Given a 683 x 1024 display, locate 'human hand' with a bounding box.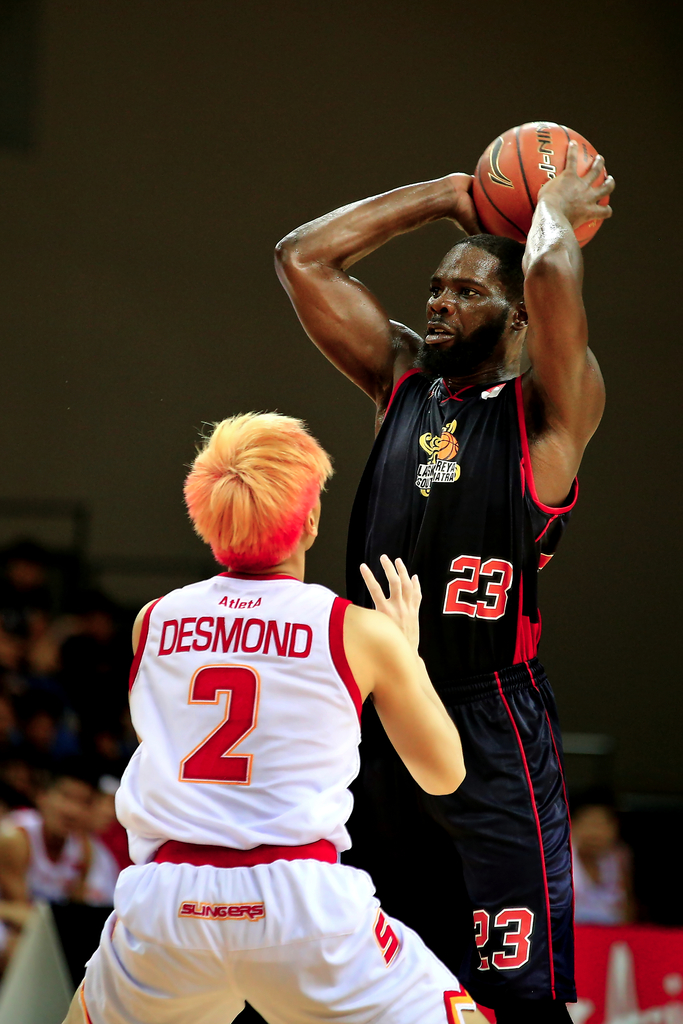
Located: box=[537, 136, 614, 232].
